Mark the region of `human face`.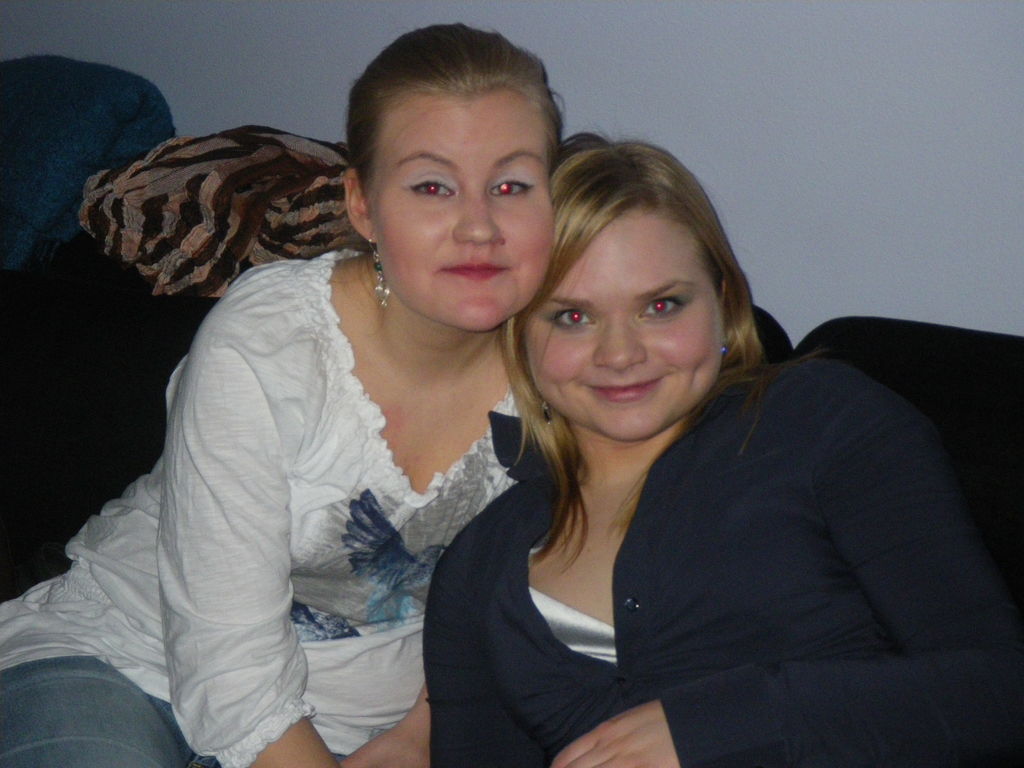
Region: 369, 98, 554, 332.
